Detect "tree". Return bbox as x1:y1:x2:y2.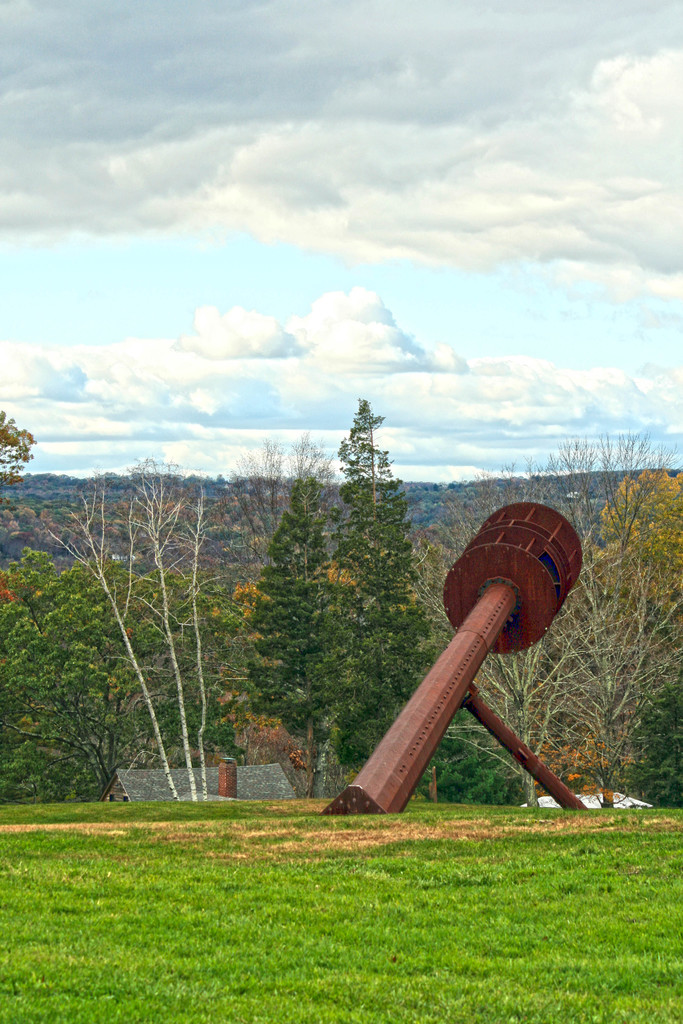
300:381:457:842.
